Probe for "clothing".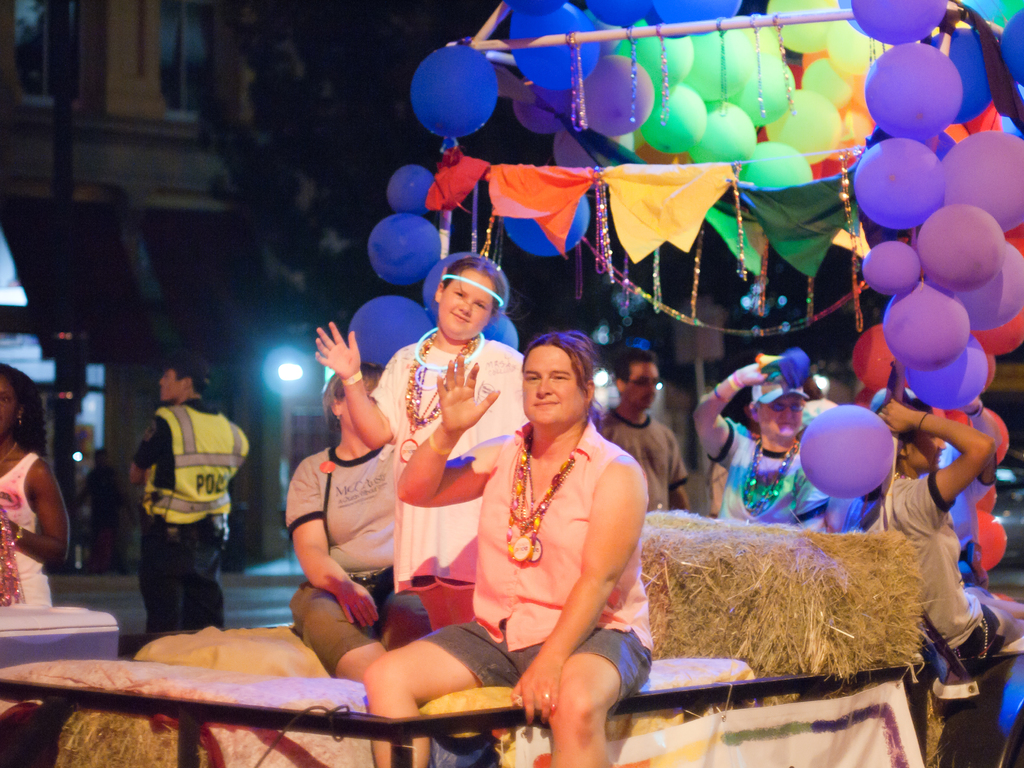
Probe result: <bbox>416, 417, 657, 714</bbox>.
